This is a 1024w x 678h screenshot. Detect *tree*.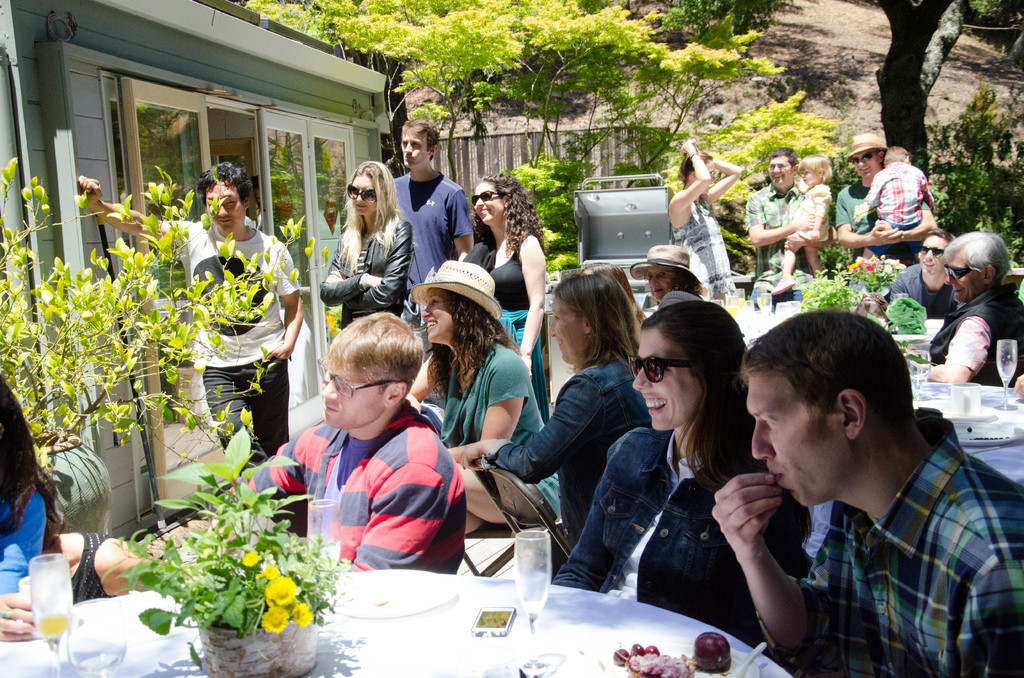
locate(92, 400, 365, 677).
